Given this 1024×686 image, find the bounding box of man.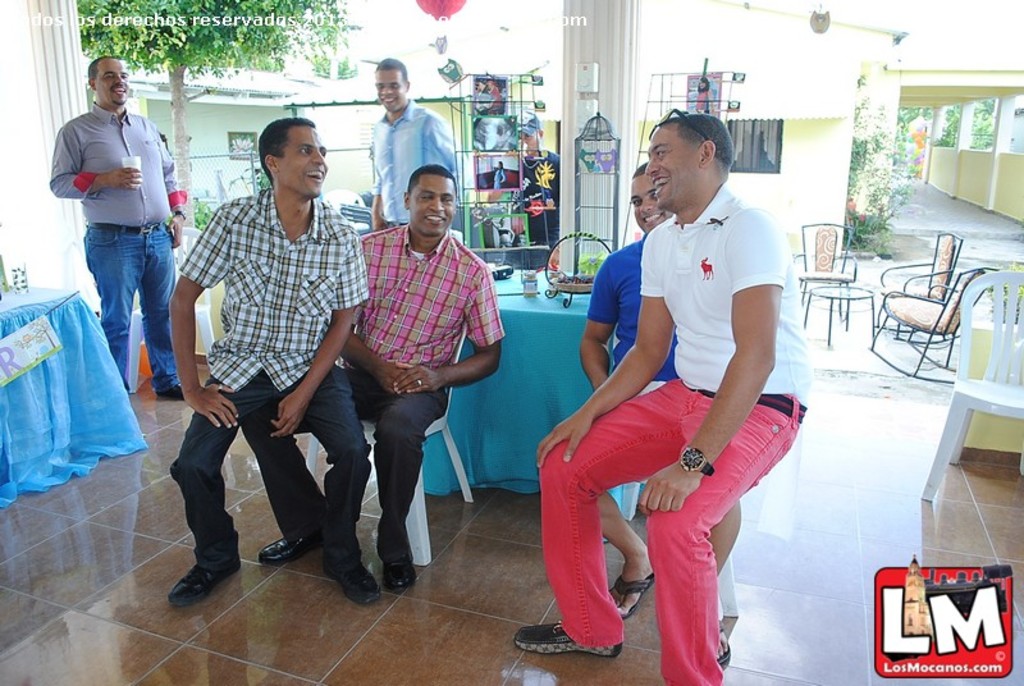
[left=370, top=61, right=463, bottom=233].
